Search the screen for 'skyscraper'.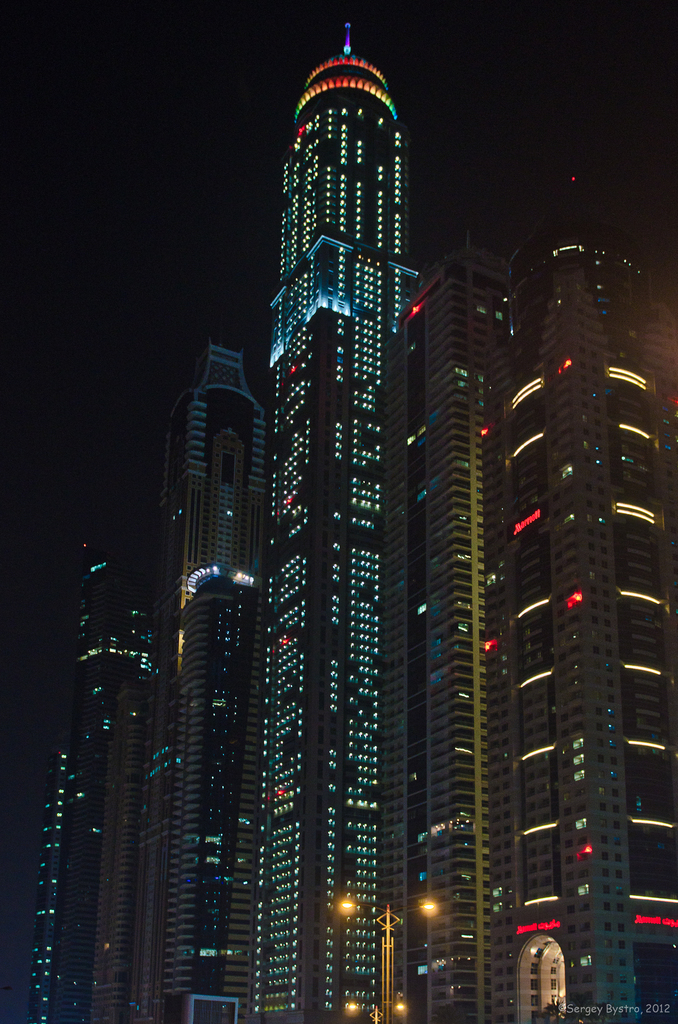
Found at region(33, 540, 147, 1023).
